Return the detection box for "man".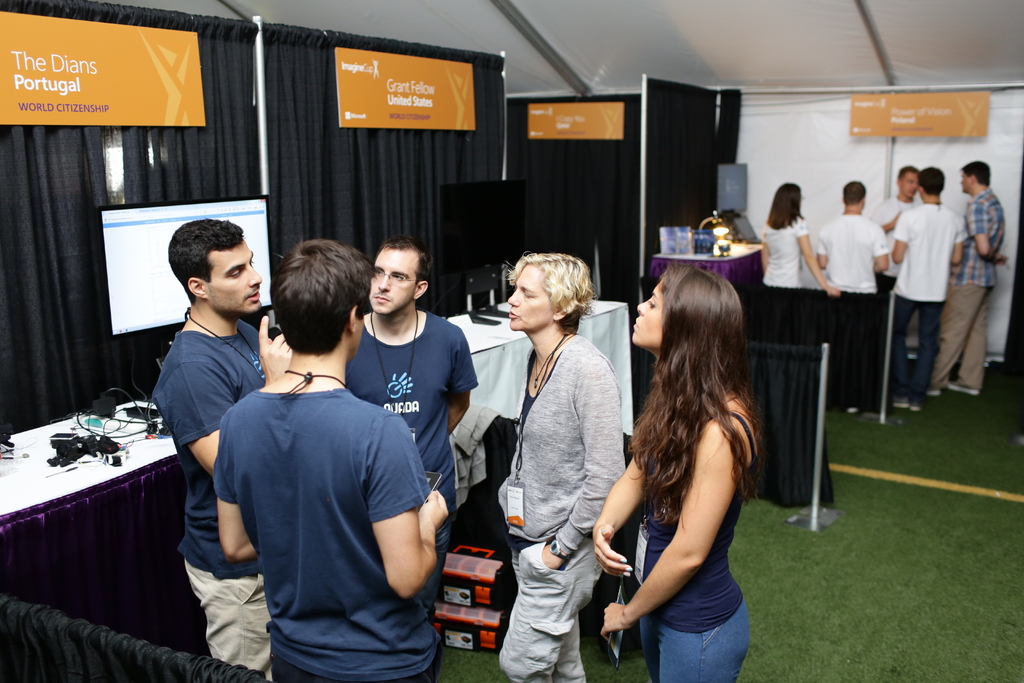
select_region(891, 167, 971, 413).
